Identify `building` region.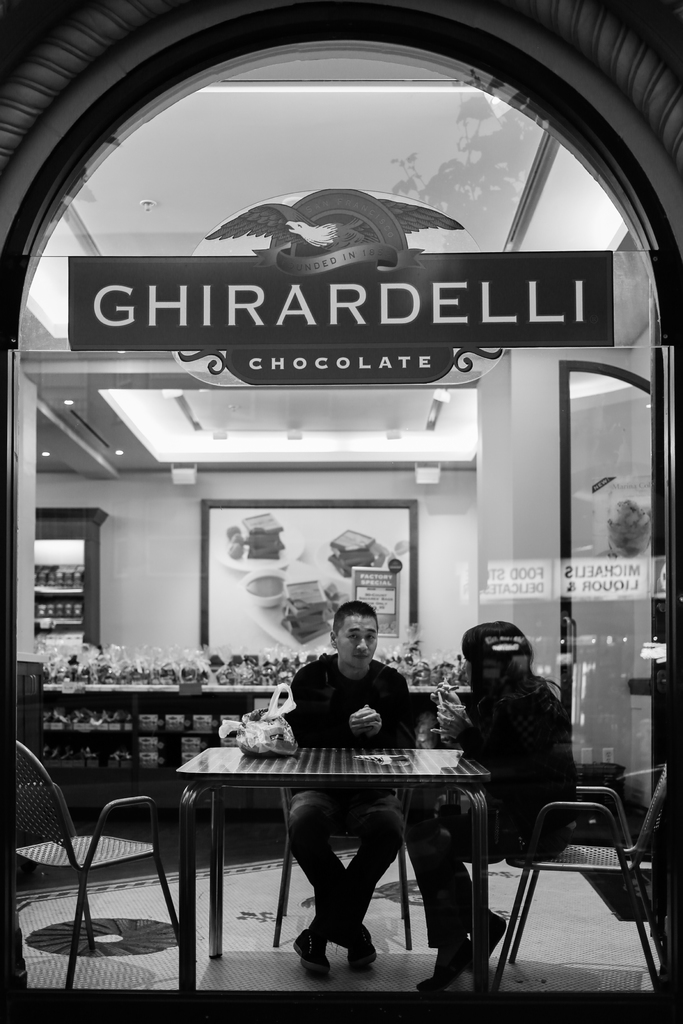
Region: region(0, 0, 682, 1023).
